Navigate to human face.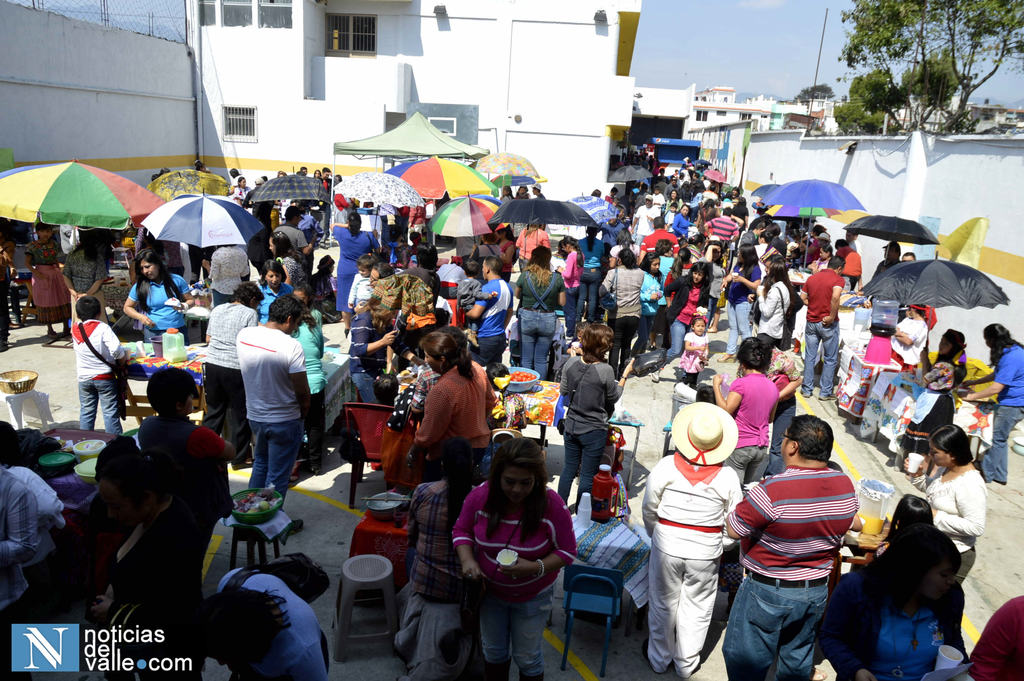
Navigation target: box=[367, 265, 379, 286].
